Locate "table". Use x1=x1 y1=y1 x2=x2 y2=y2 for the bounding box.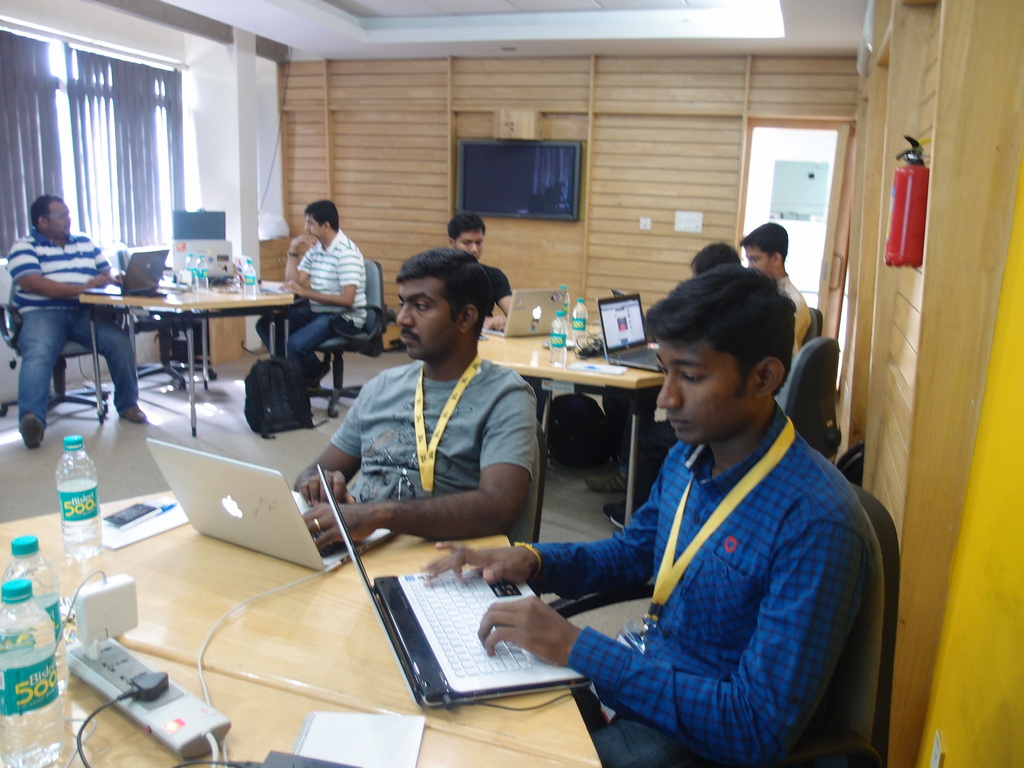
x1=80 y1=278 x2=291 y2=435.
